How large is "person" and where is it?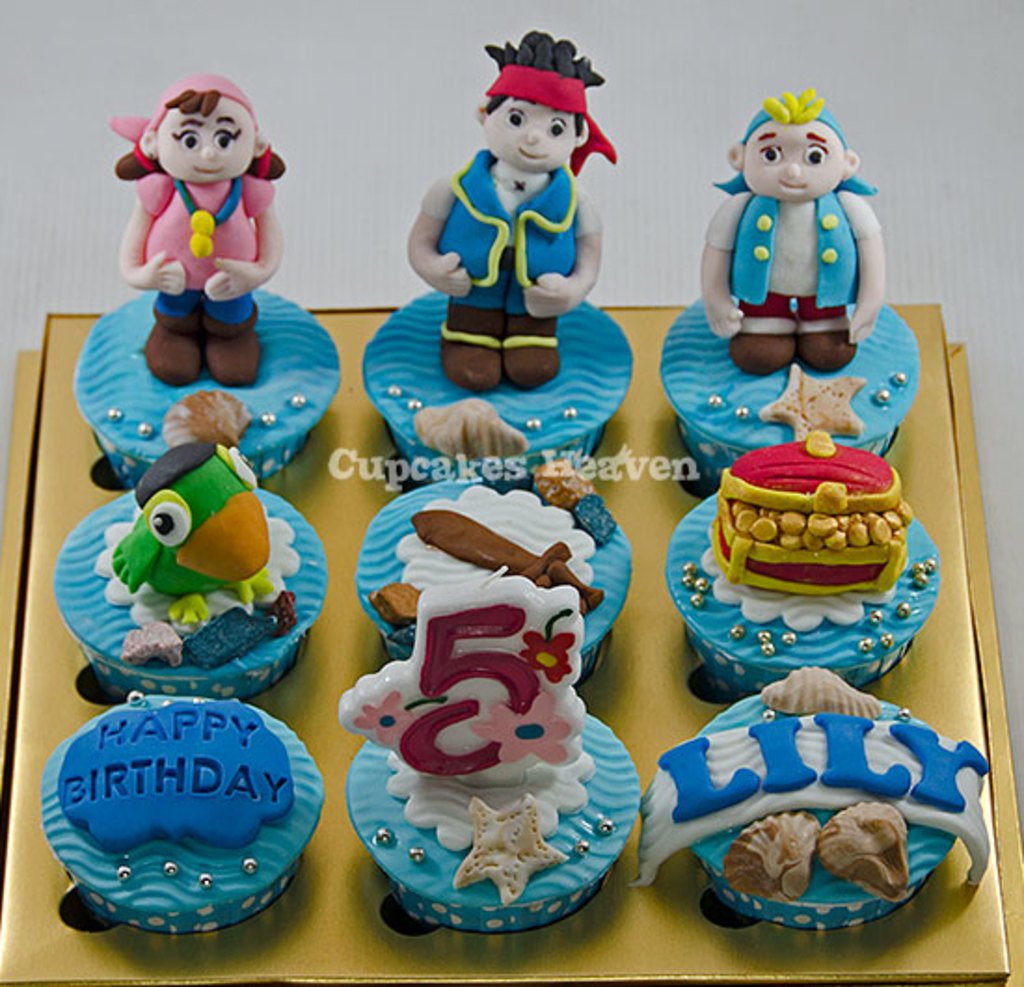
Bounding box: bbox(104, 74, 285, 391).
